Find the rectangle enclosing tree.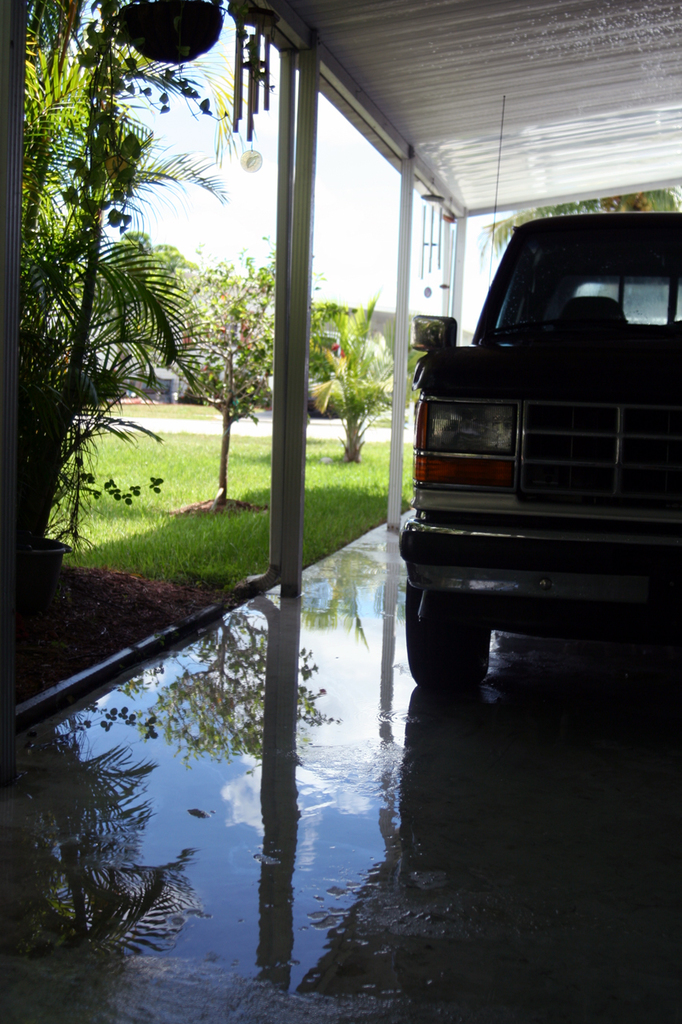
(x1=471, y1=182, x2=681, y2=272).
